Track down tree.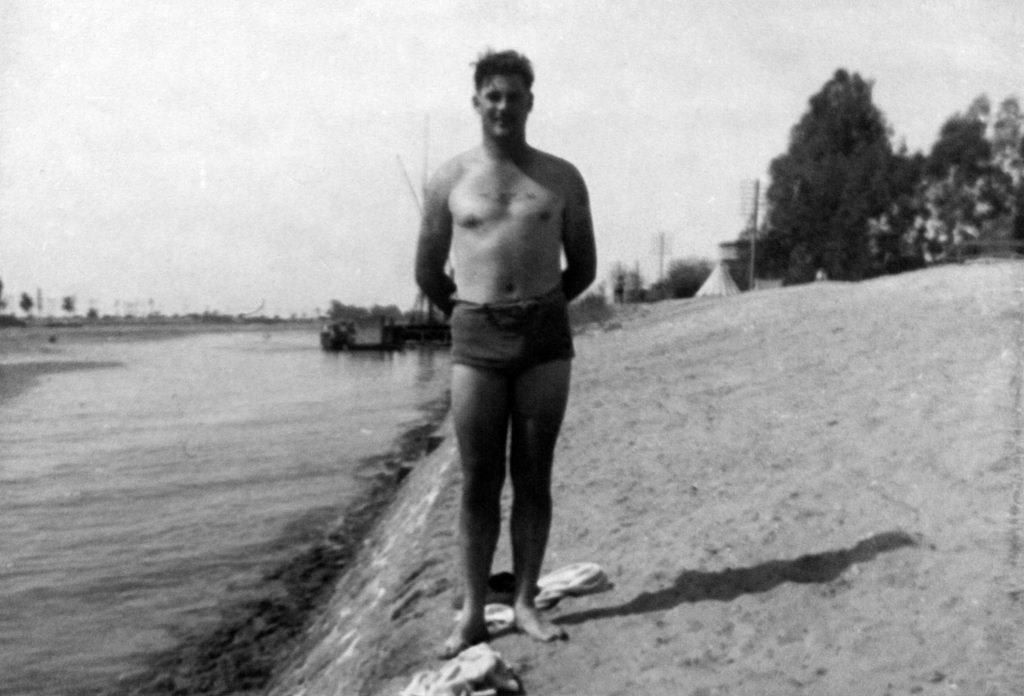
Tracked to (744,66,909,290).
